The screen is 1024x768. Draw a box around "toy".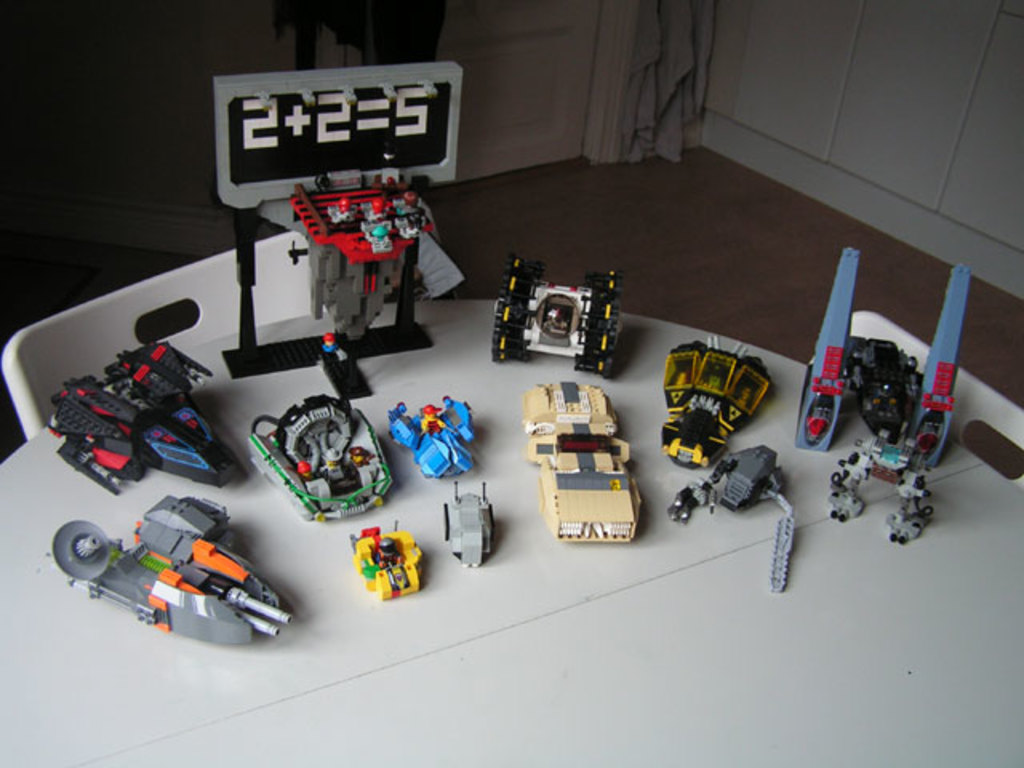
<region>210, 59, 456, 378</region>.
